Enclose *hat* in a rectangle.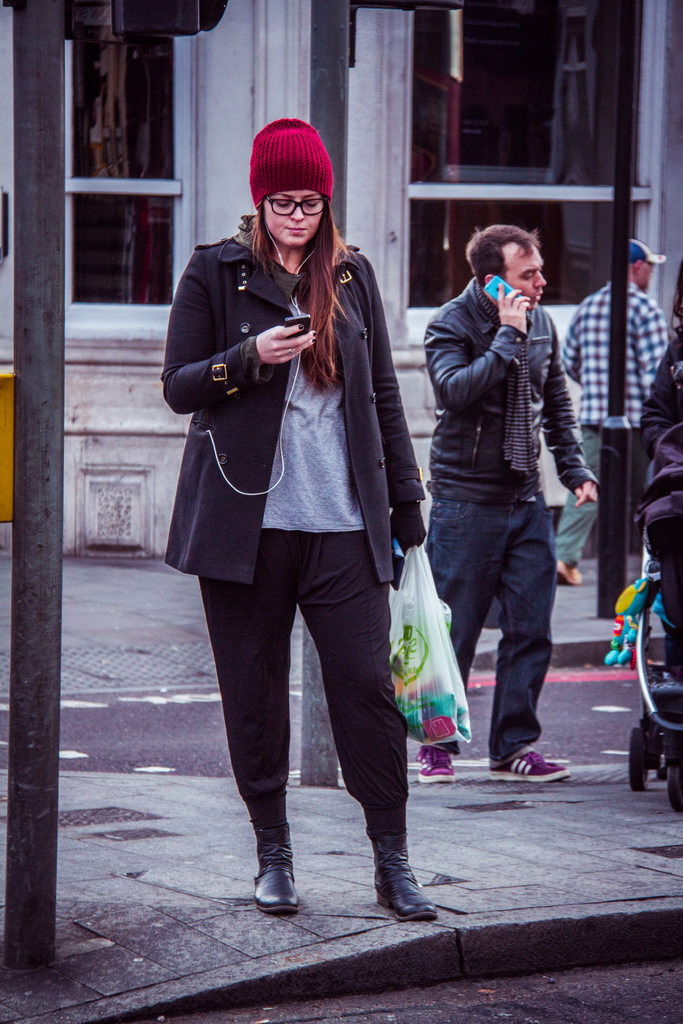
x1=624 y1=236 x2=668 y2=264.
